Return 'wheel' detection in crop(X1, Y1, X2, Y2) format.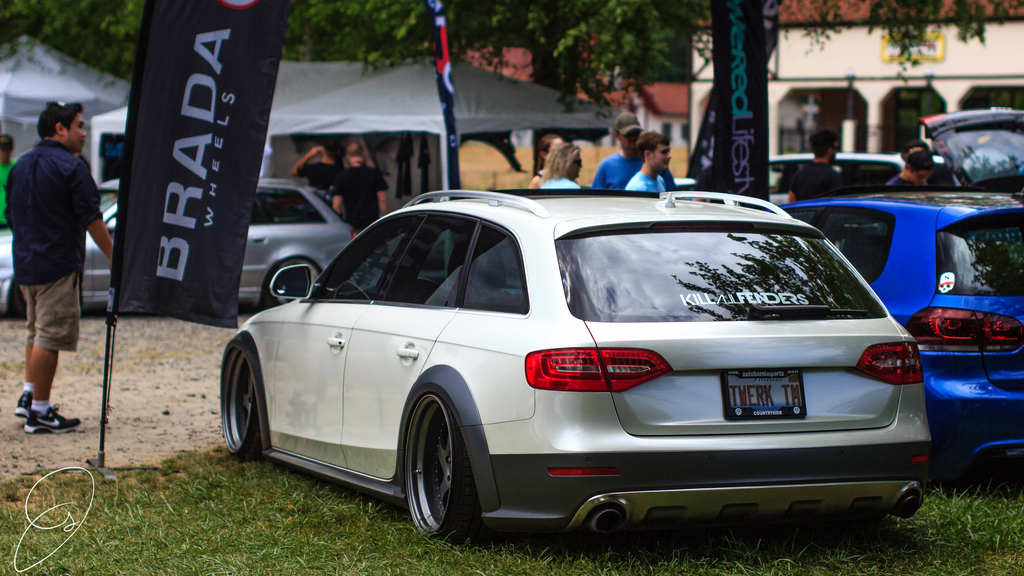
crop(218, 345, 259, 458).
